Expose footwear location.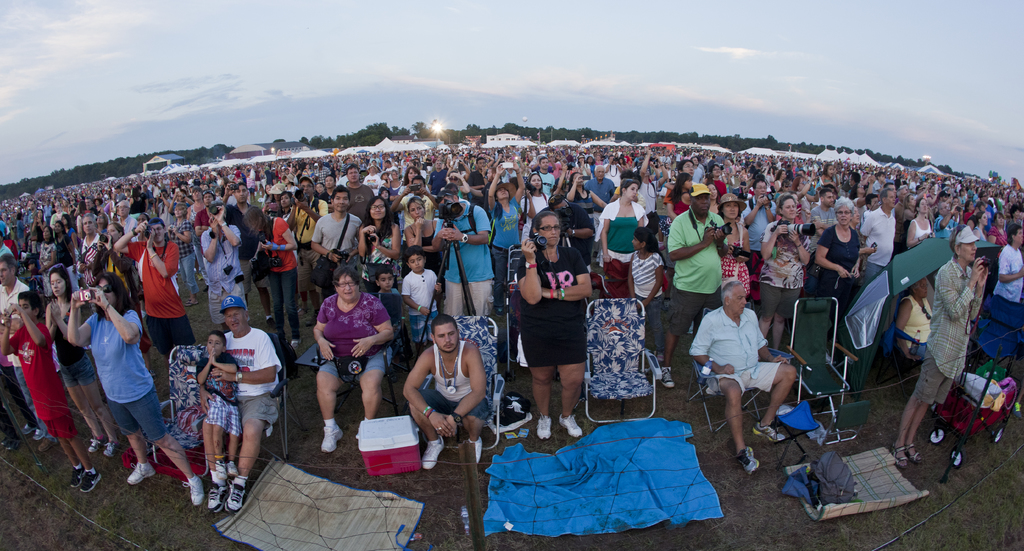
Exposed at {"x1": 81, "y1": 469, "x2": 102, "y2": 493}.
